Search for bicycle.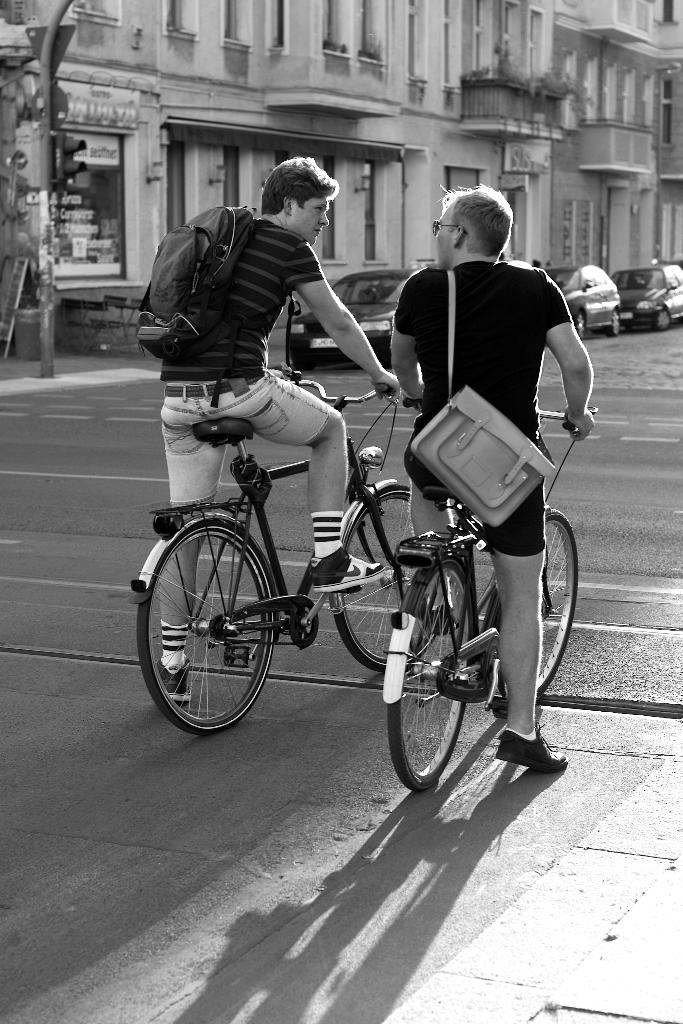
Found at box(317, 410, 580, 808).
